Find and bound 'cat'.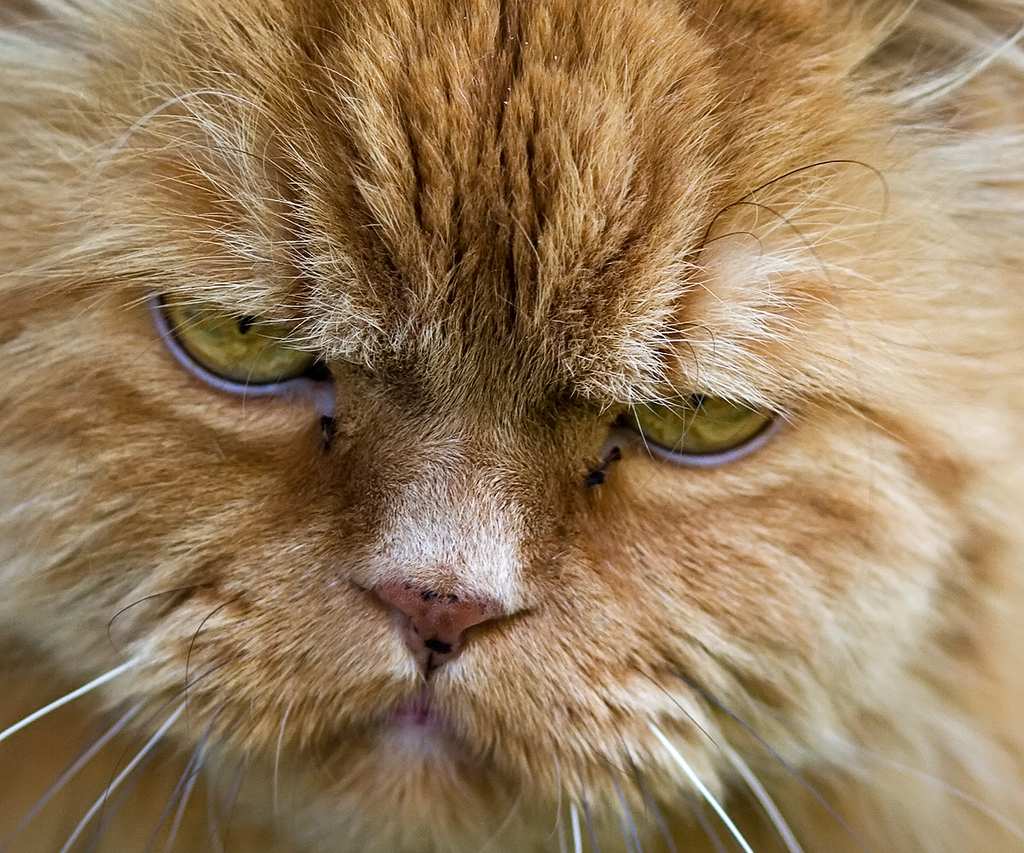
Bound: (left=0, top=7, right=1022, bottom=852).
